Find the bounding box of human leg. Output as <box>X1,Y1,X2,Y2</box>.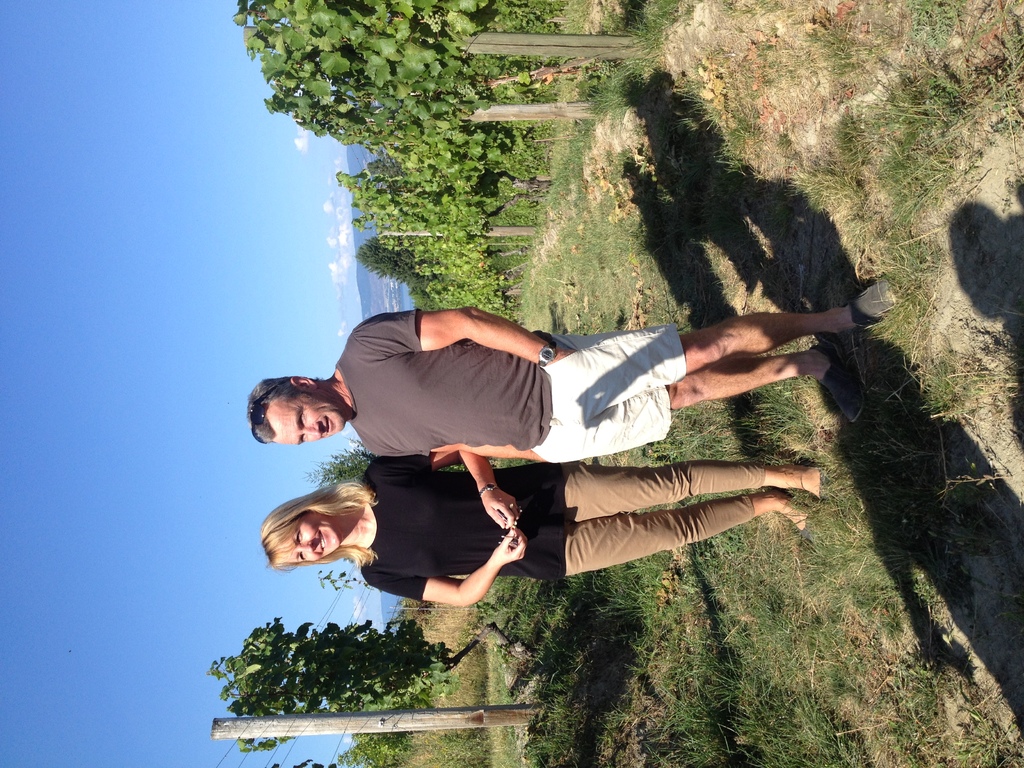
<box>548,294,897,466</box>.
